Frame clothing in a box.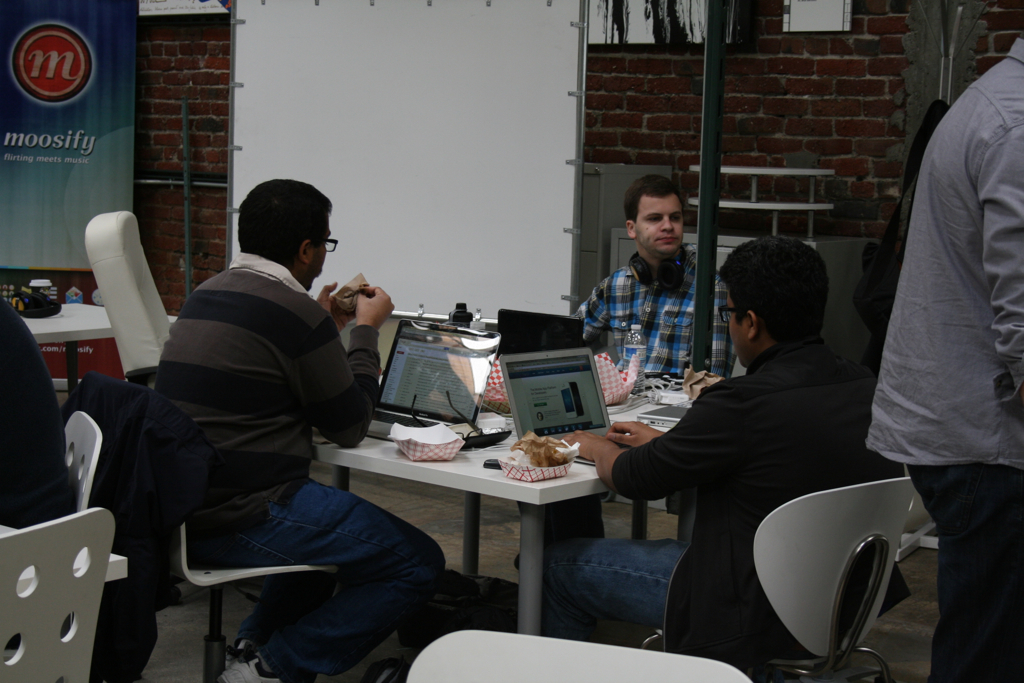
(x1=866, y1=42, x2=1023, y2=461).
